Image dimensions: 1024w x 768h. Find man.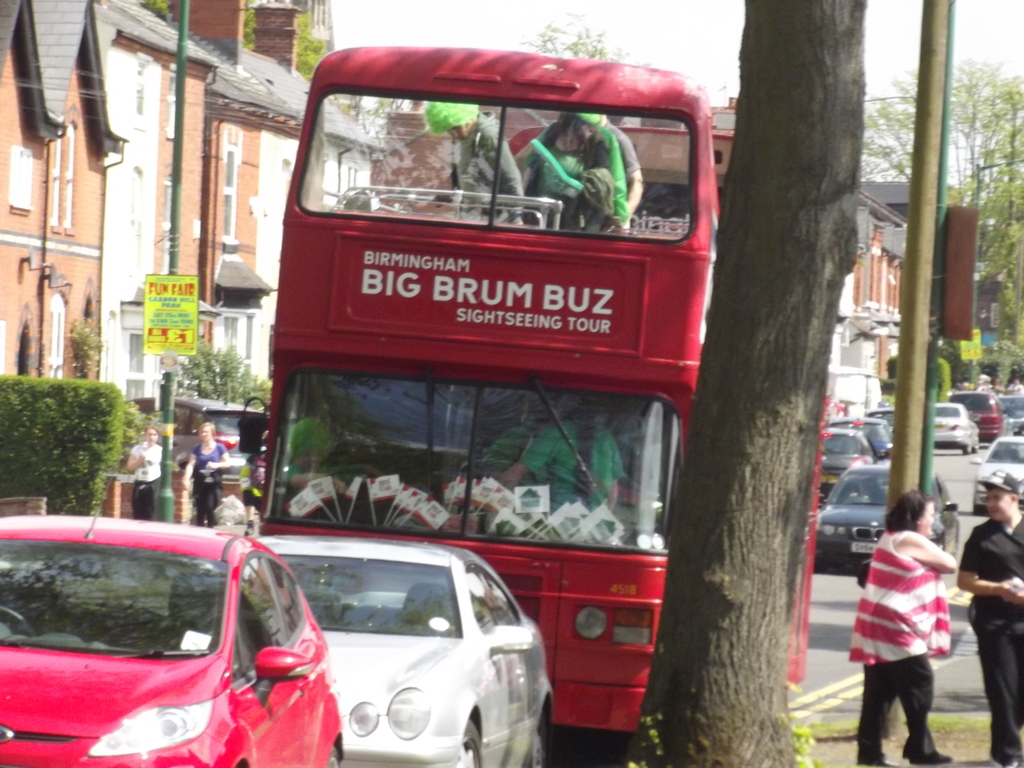
Rect(424, 98, 526, 230).
